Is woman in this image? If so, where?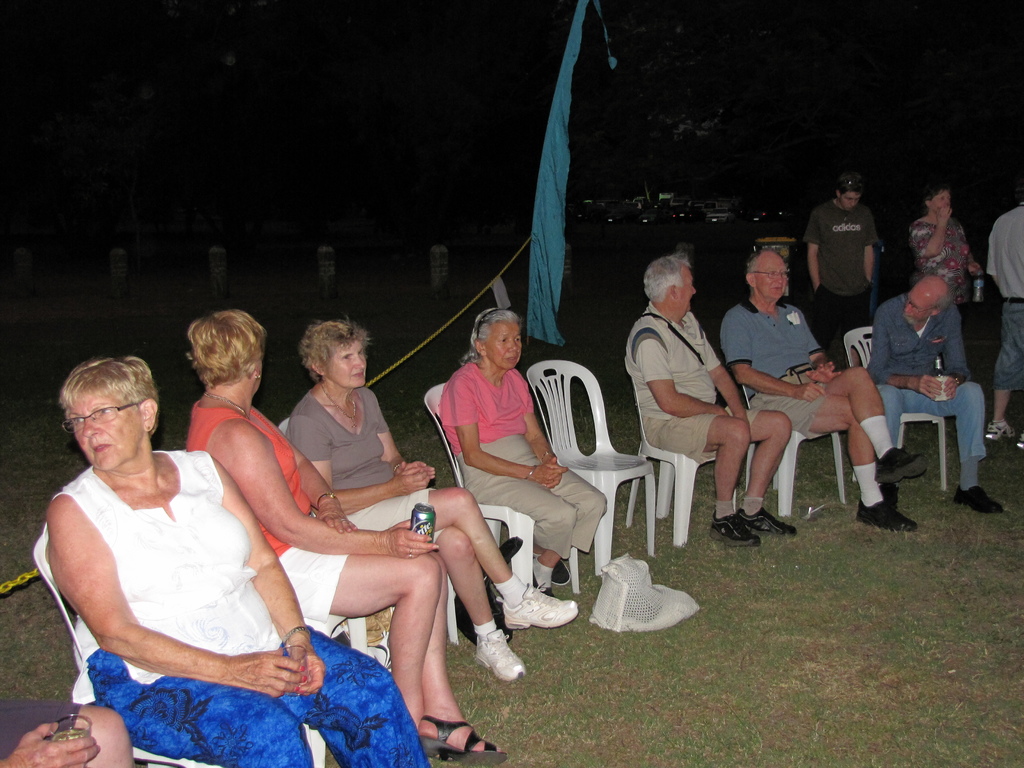
Yes, at <box>282,314,578,678</box>.
